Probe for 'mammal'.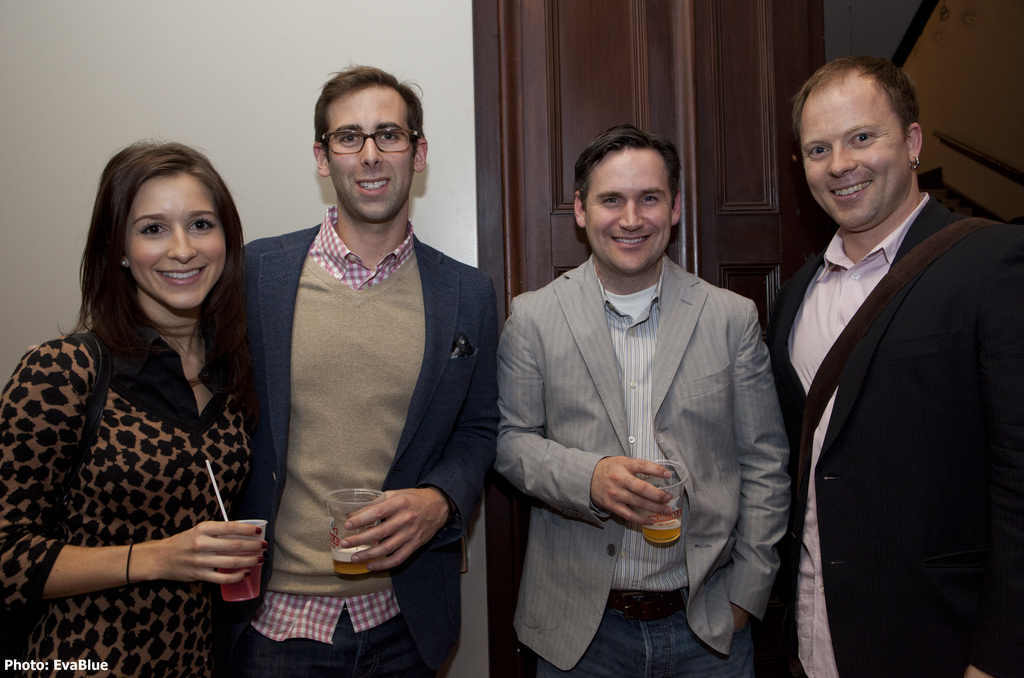
Probe result: left=243, top=56, right=500, bottom=677.
